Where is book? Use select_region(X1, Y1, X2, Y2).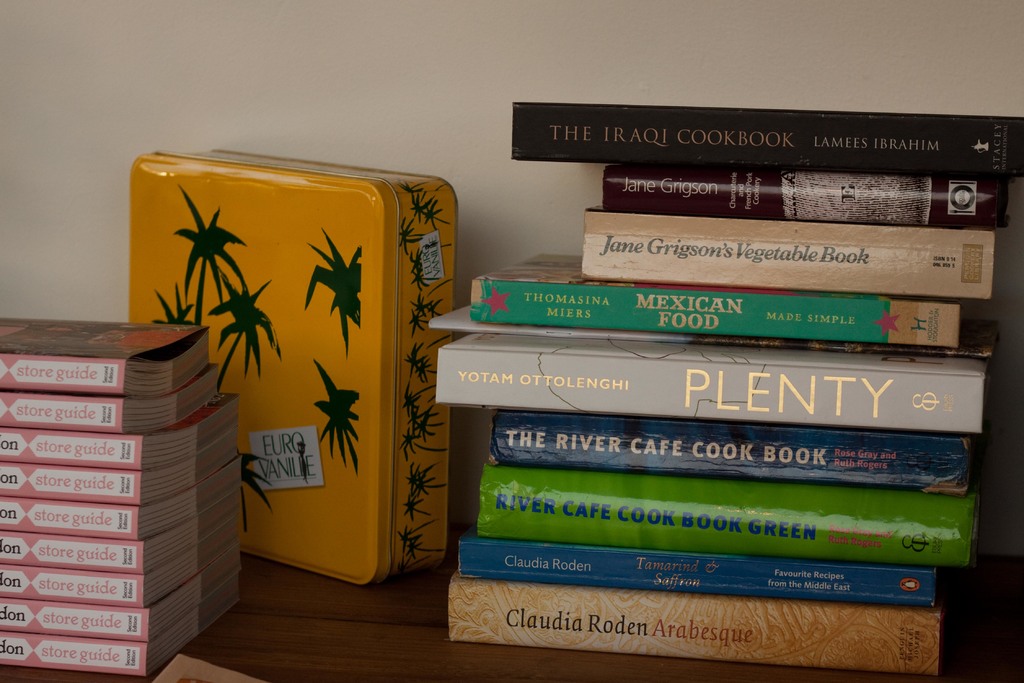
select_region(454, 576, 946, 676).
